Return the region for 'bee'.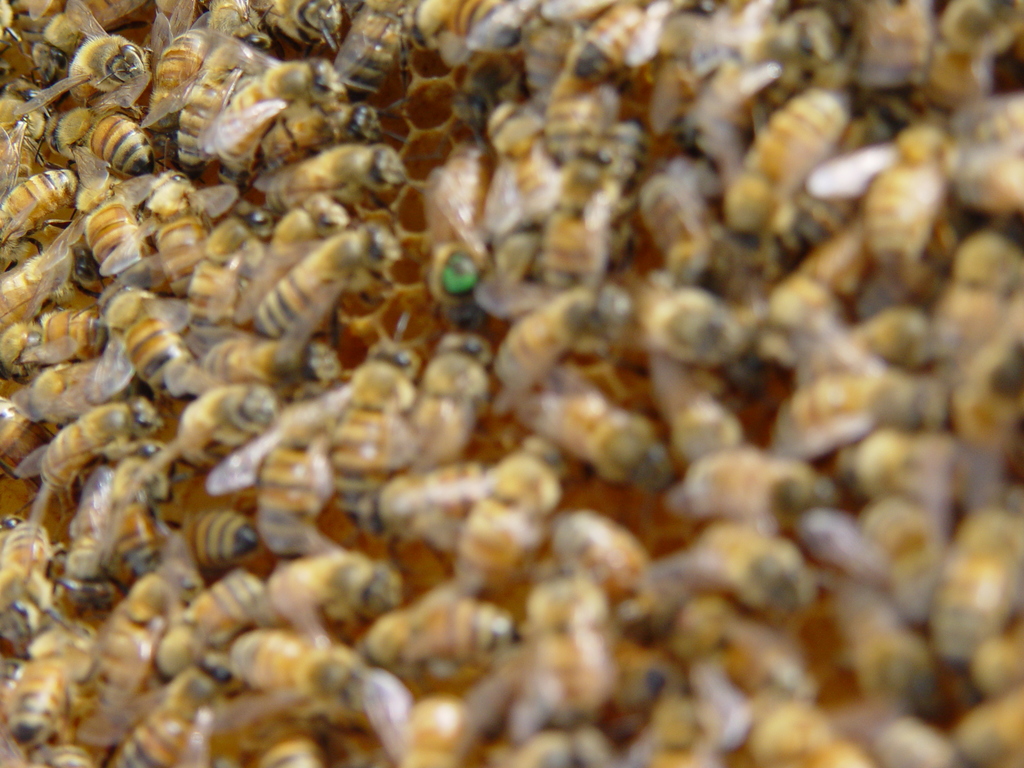
[203,59,349,172].
